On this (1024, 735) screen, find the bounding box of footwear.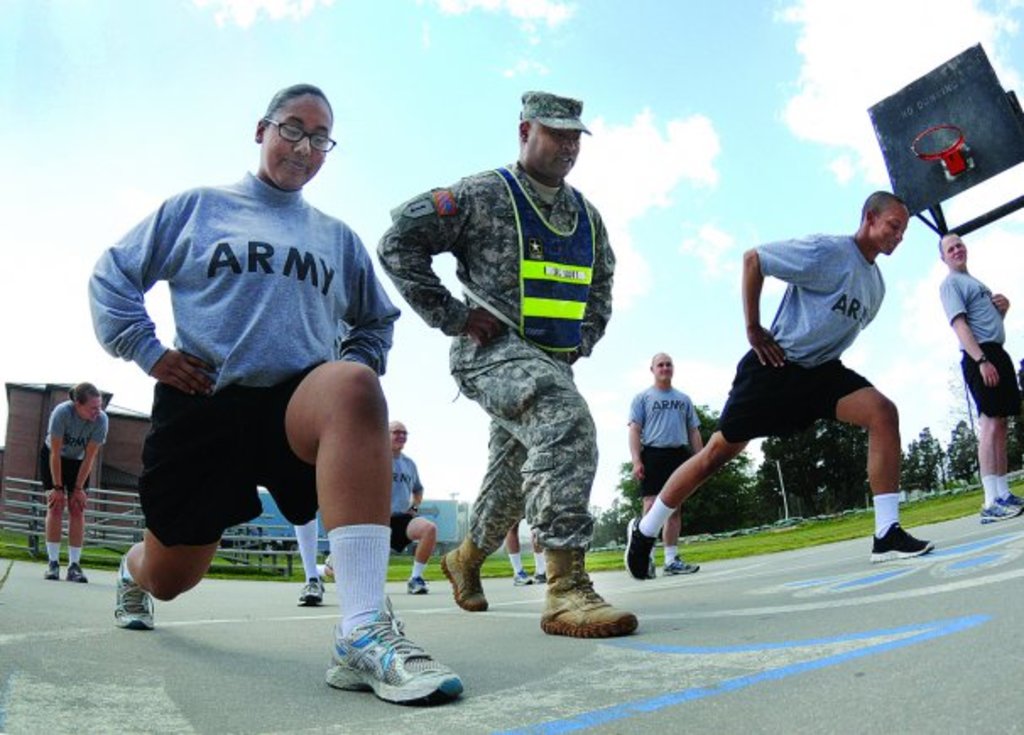
Bounding box: box(64, 556, 83, 580).
